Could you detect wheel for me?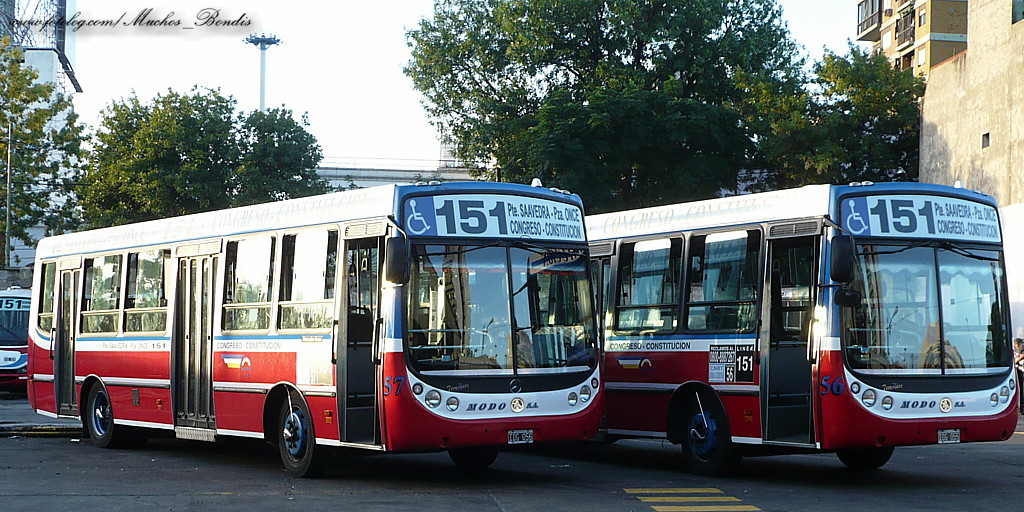
Detection result: <bbox>86, 384, 124, 450</bbox>.
